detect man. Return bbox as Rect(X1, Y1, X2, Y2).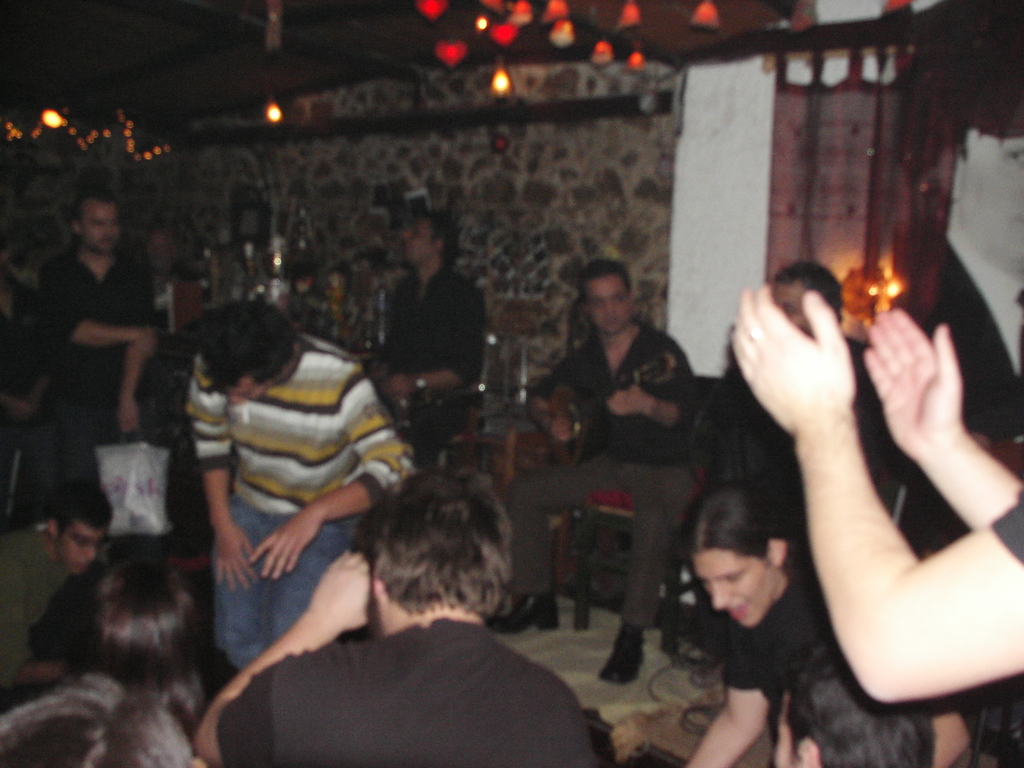
Rect(186, 292, 423, 672).
